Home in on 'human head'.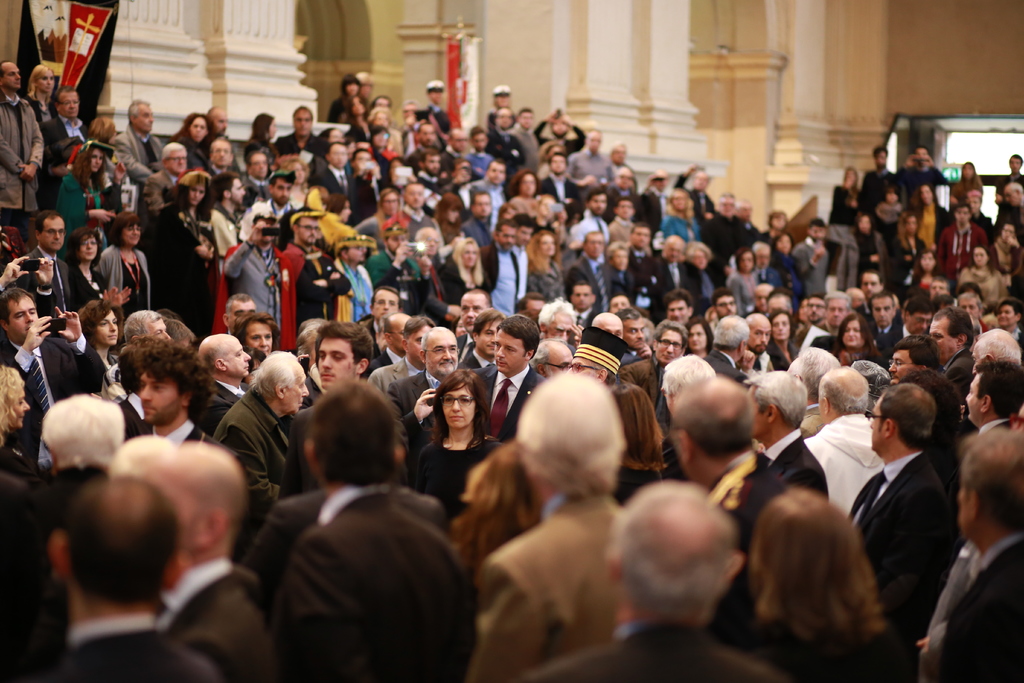
Homed in at [x1=614, y1=484, x2=756, y2=637].
